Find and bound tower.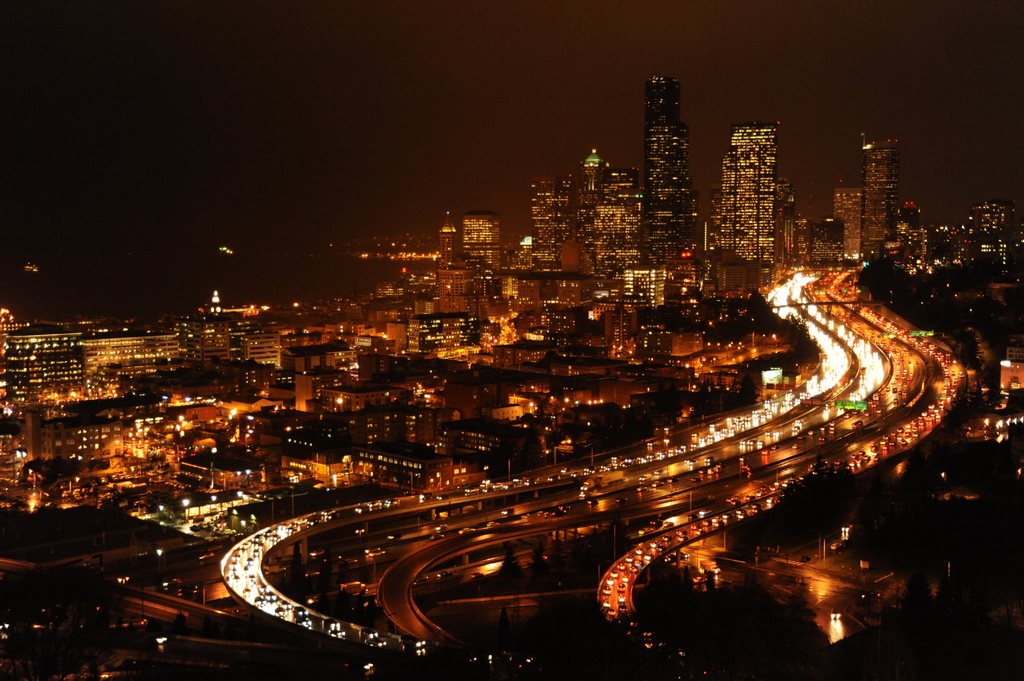
Bound: <region>638, 61, 707, 227</region>.
